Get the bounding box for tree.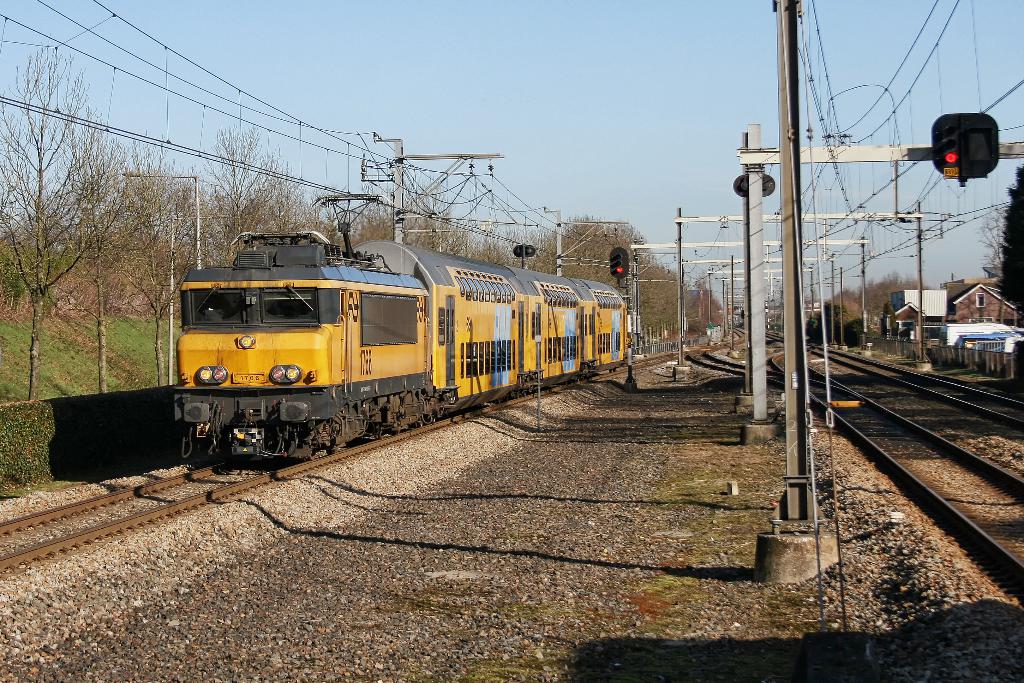
box(990, 144, 1023, 371).
